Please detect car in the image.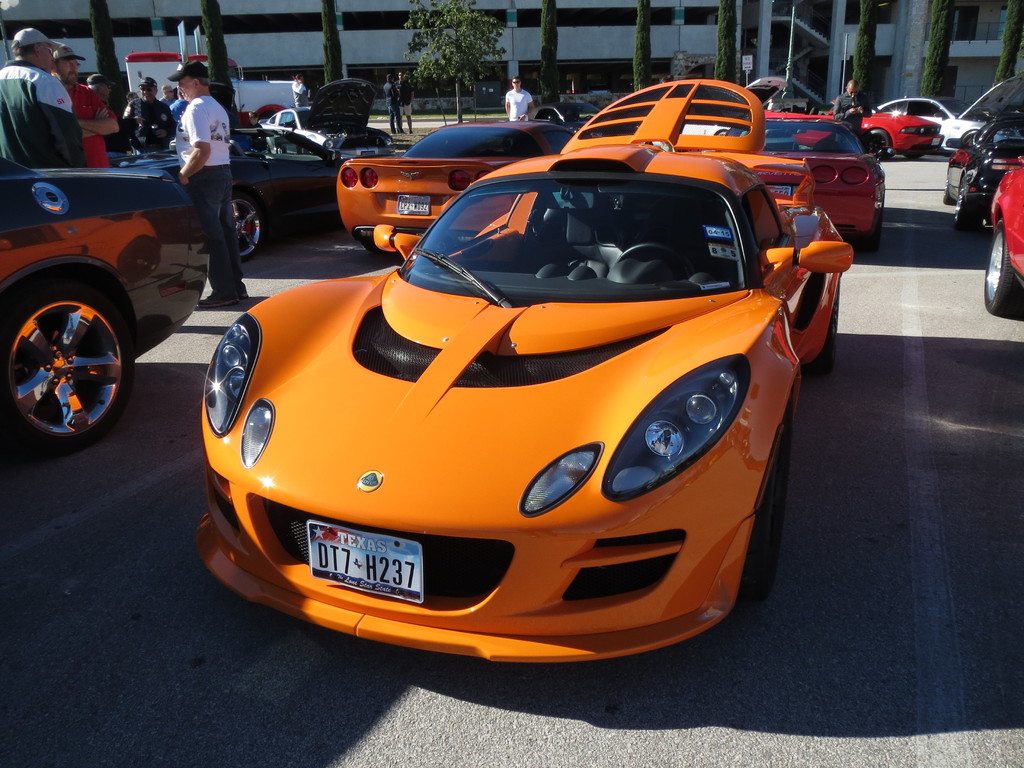
<bbox>104, 129, 348, 259</bbox>.
